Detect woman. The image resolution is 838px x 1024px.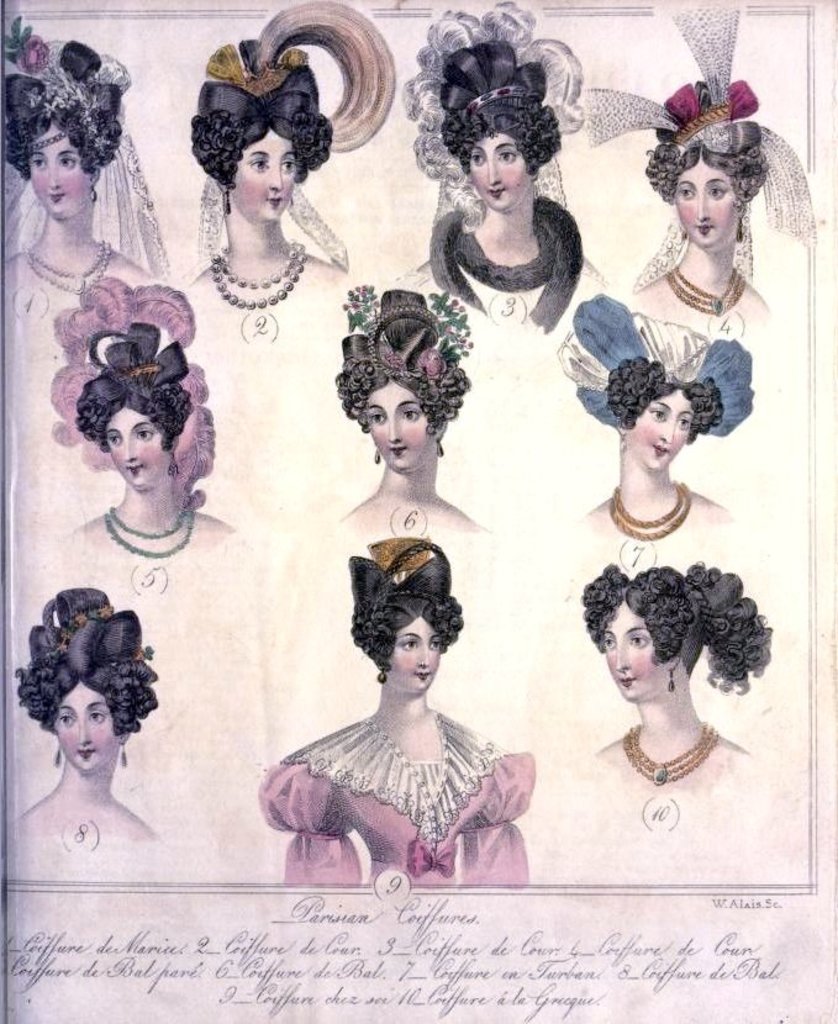
box=[589, 361, 736, 549].
